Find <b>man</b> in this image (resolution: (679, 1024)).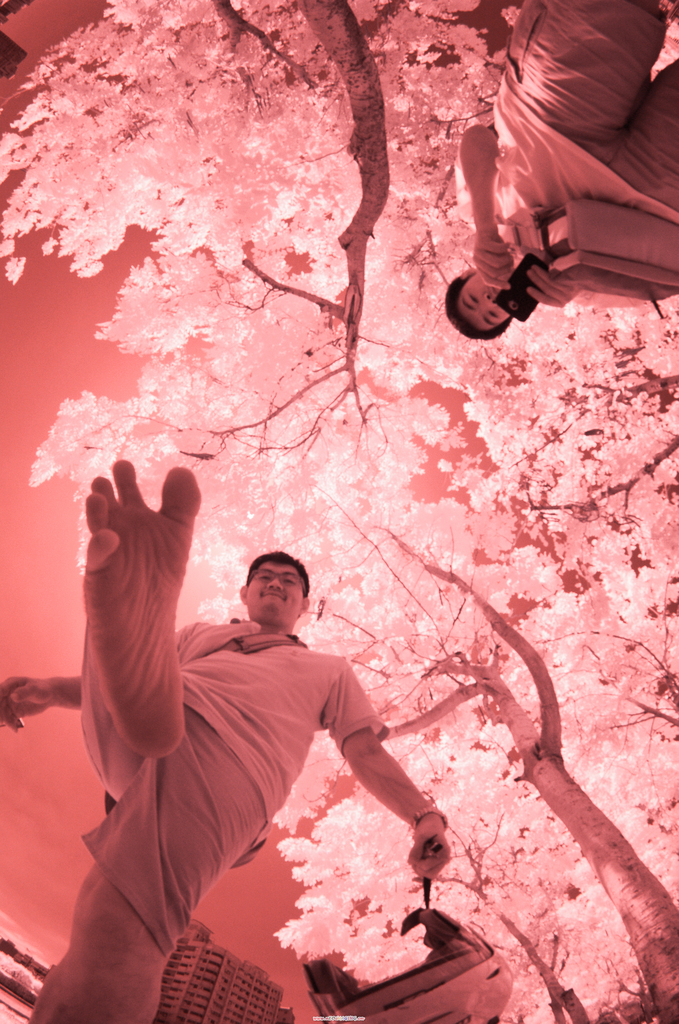
(x1=59, y1=502, x2=454, y2=1010).
